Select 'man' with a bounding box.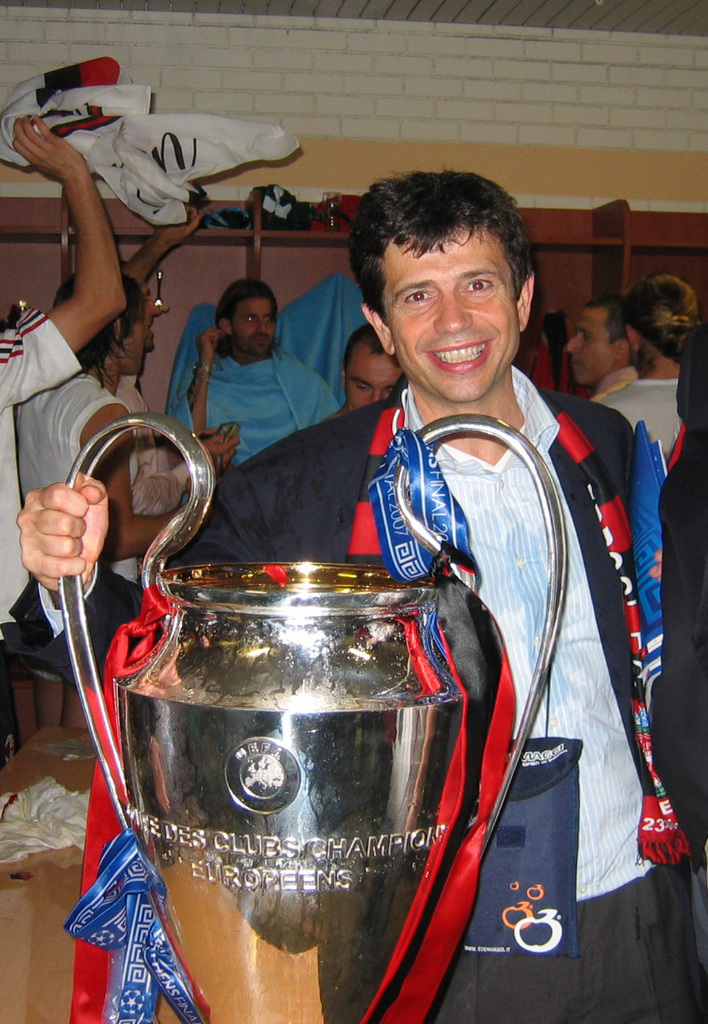
166:276:354:490.
